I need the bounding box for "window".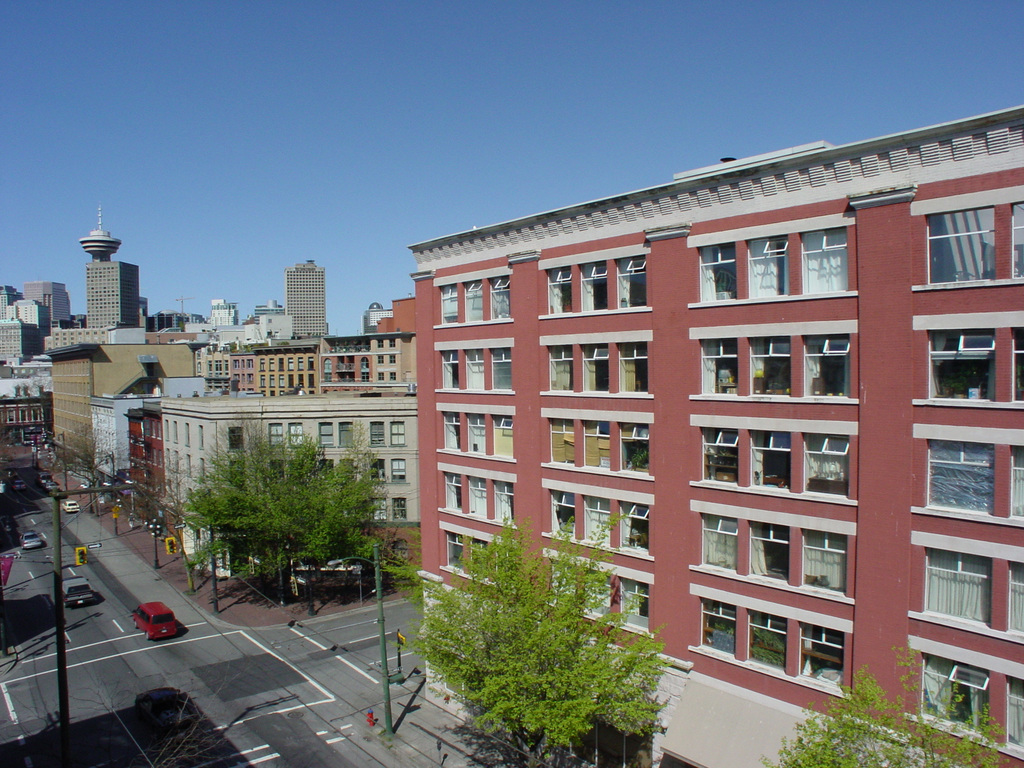
Here it is: {"x1": 434, "y1": 352, "x2": 458, "y2": 394}.
